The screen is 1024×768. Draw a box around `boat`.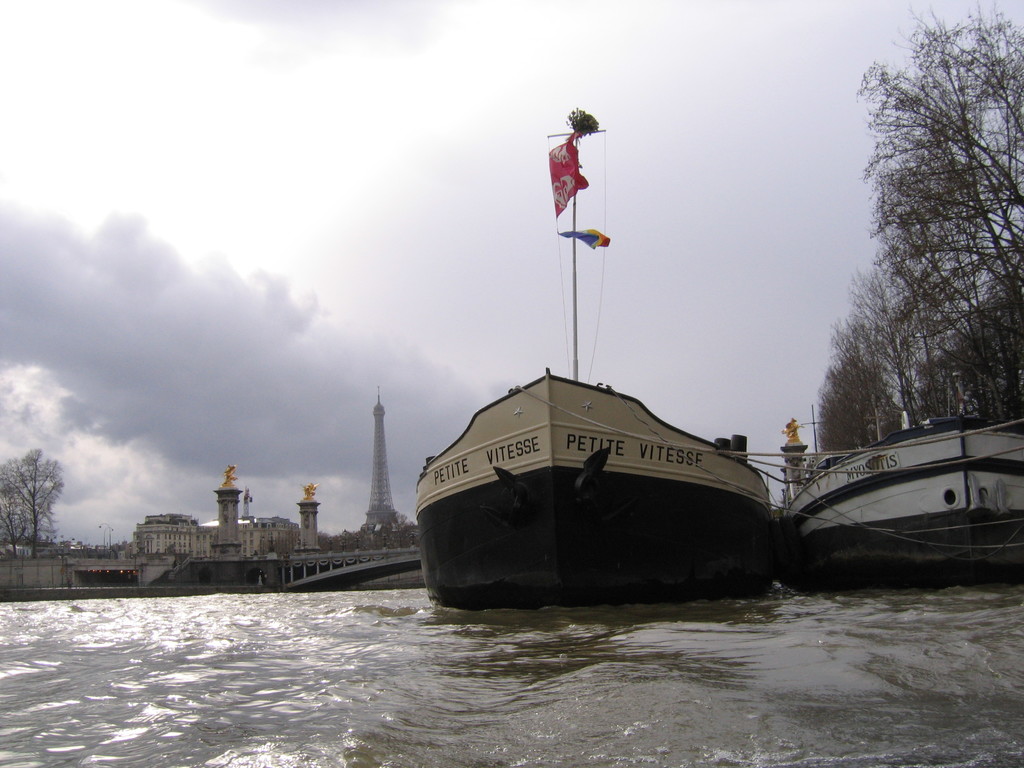
box=[411, 104, 787, 607].
